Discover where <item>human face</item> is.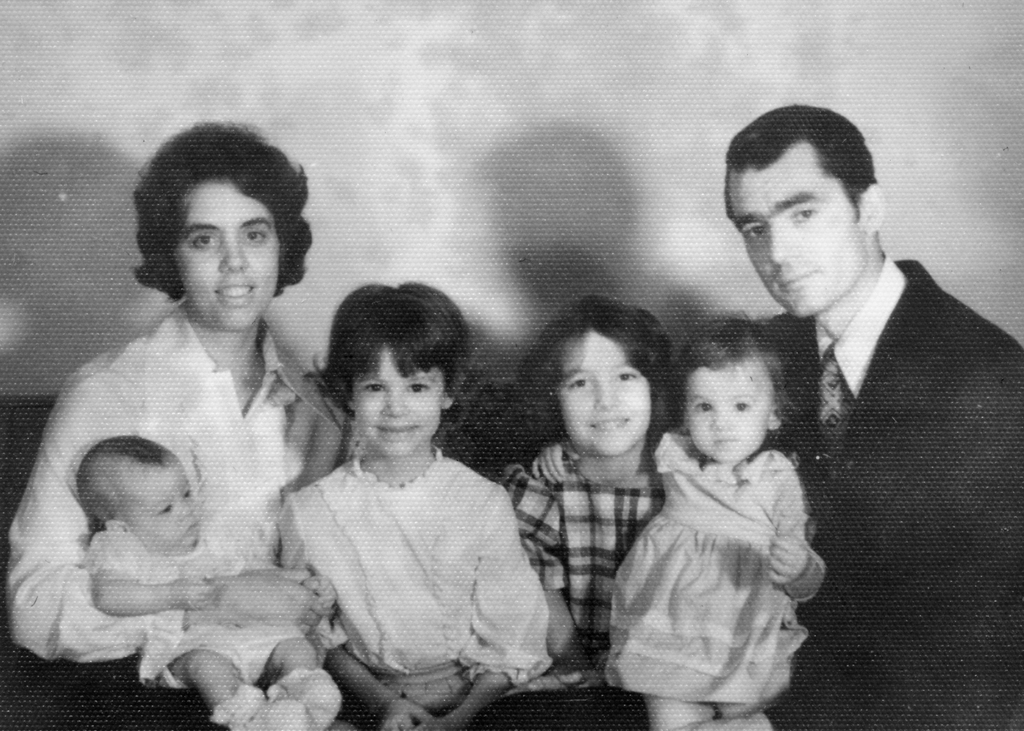
Discovered at [351, 351, 440, 460].
